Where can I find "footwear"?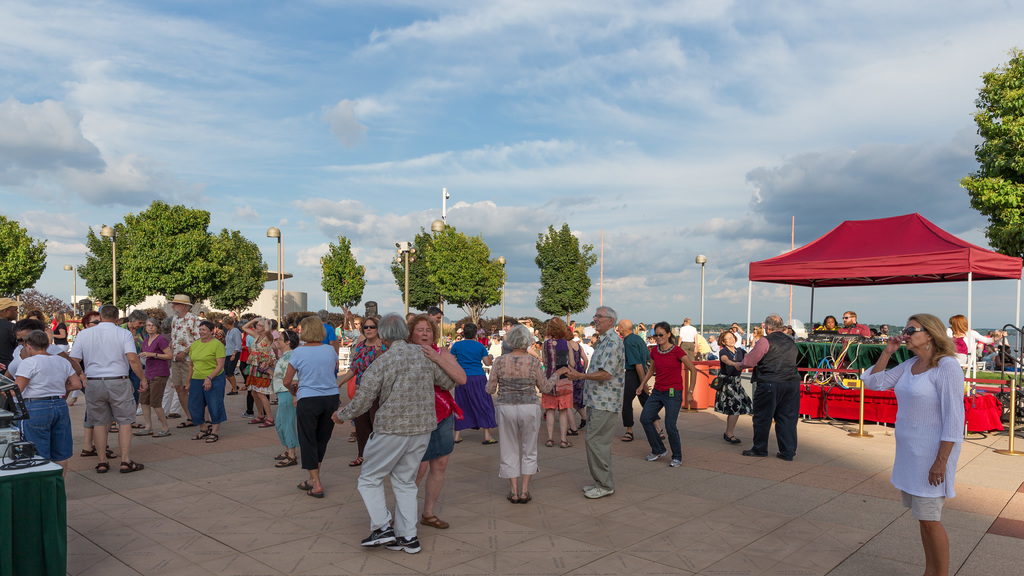
You can find it at {"x1": 132, "y1": 429, "x2": 154, "y2": 434}.
